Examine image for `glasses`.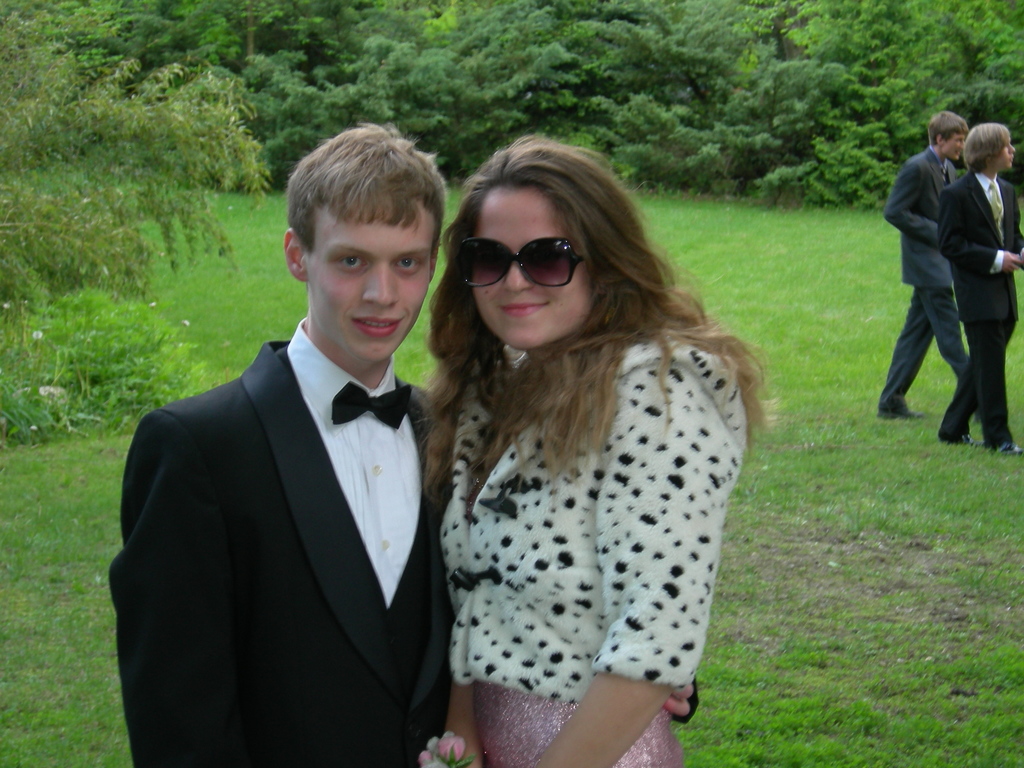
Examination result: crop(456, 236, 593, 289).
